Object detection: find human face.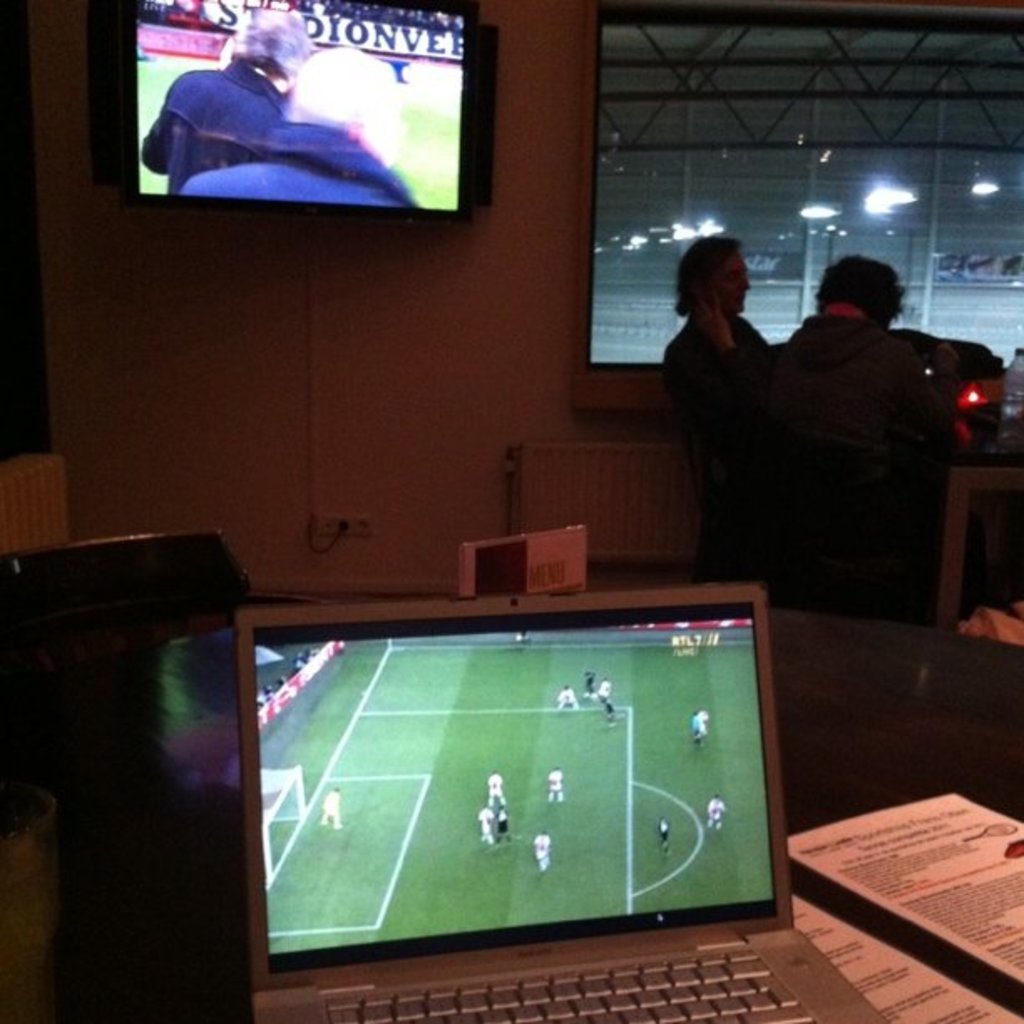
region(714, 248, 750, 316).
